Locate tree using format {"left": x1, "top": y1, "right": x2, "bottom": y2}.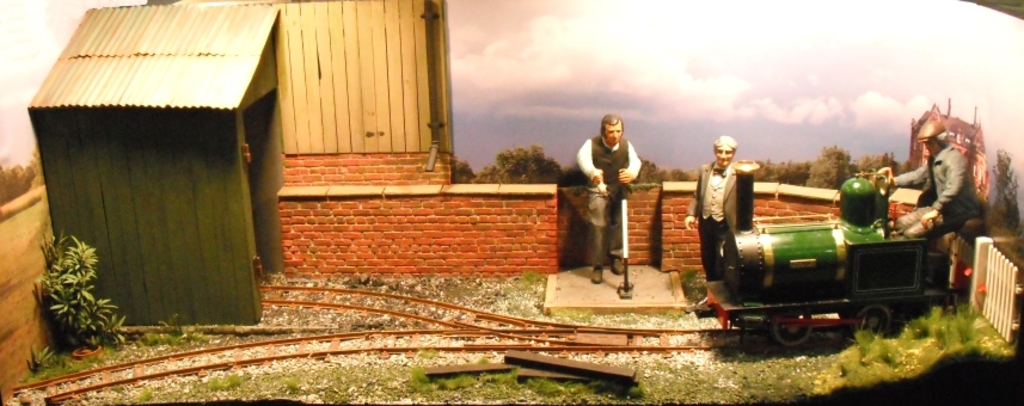
{"left": 853, "top": 150, "right": 901, "bottom": 172}.
